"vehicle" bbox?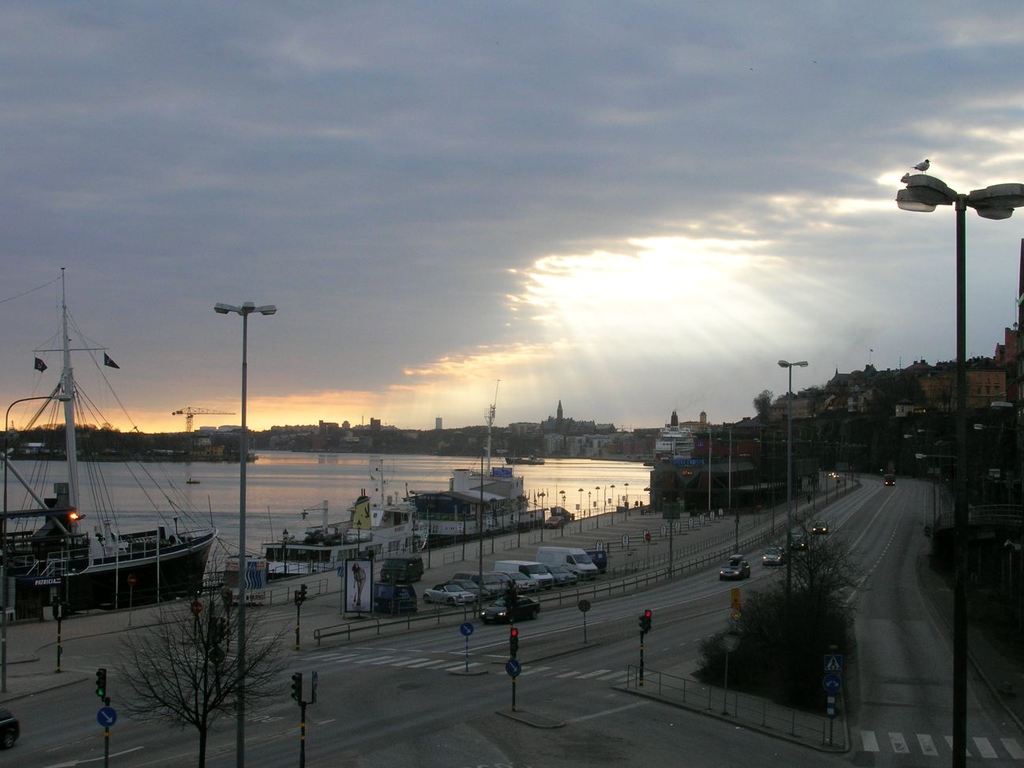
[885,476,895,484]
